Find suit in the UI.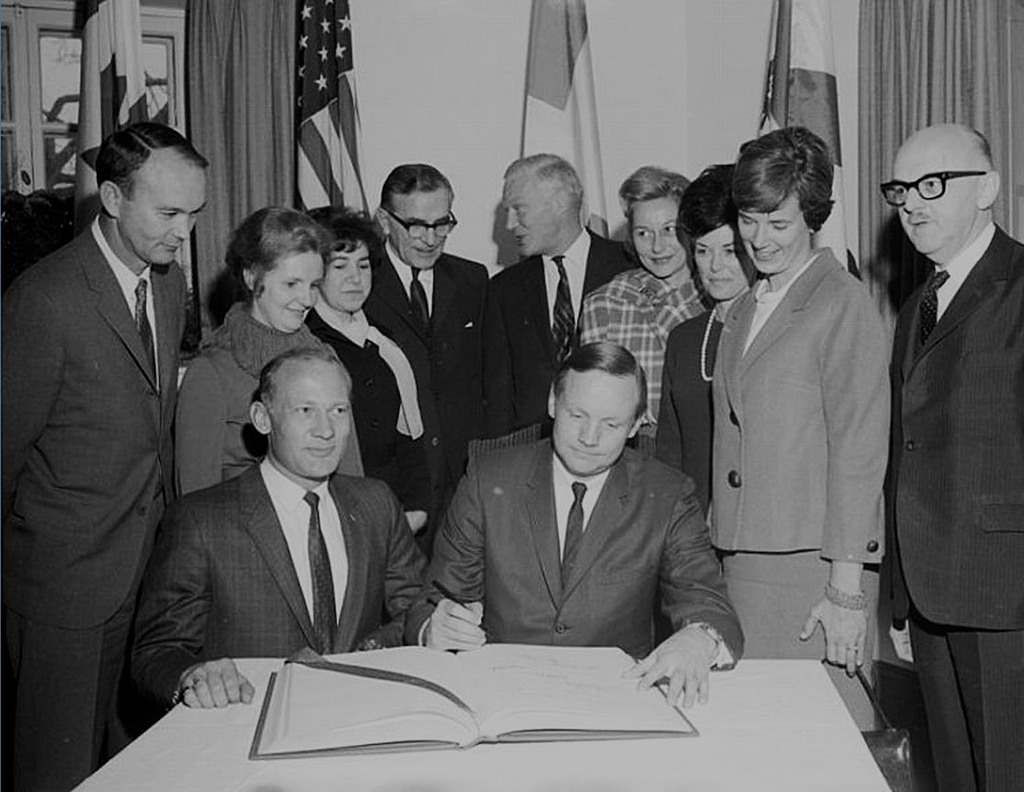
UI element at <region>0, 225, 192, 791</region>.
